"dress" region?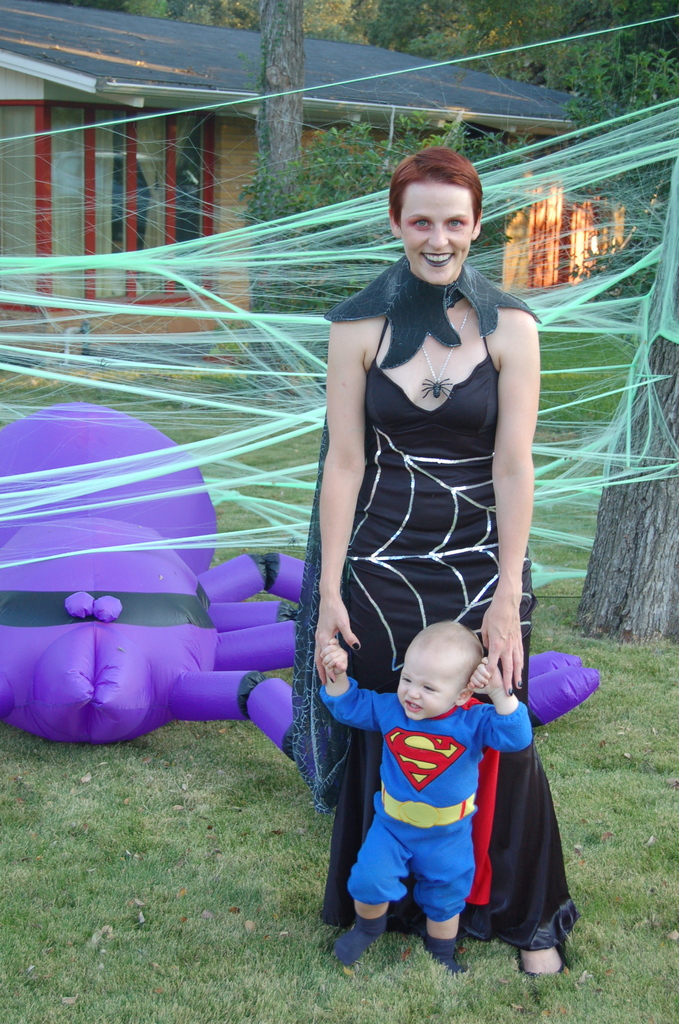
<bbox>309, 236, 543, 761</bbox>
